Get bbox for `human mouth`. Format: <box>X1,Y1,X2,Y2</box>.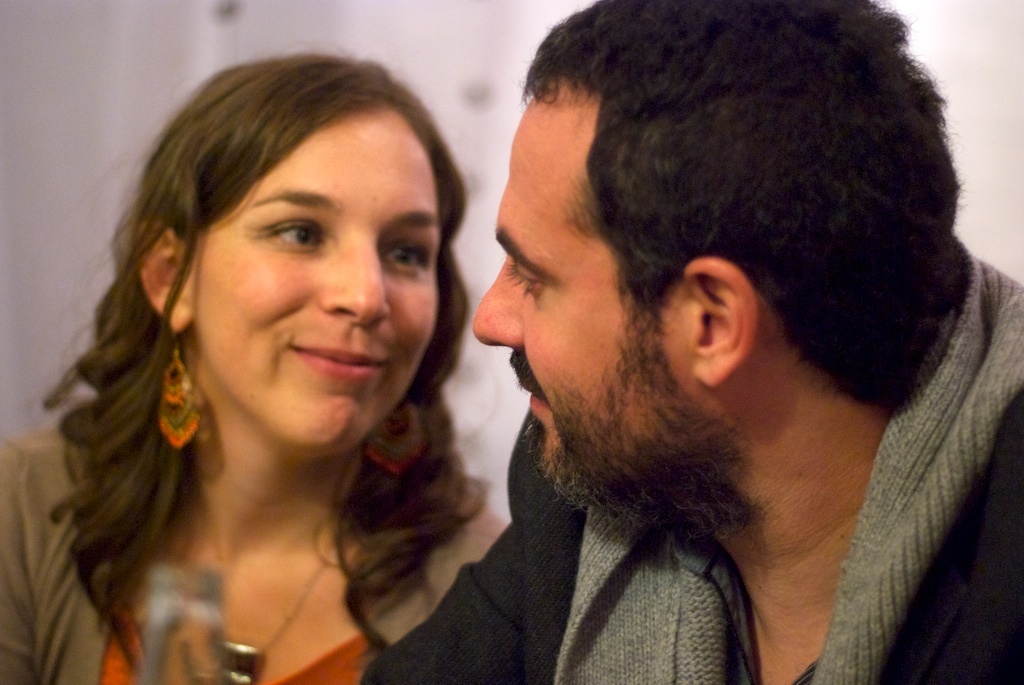
<box>517,366,552,421</box>.
